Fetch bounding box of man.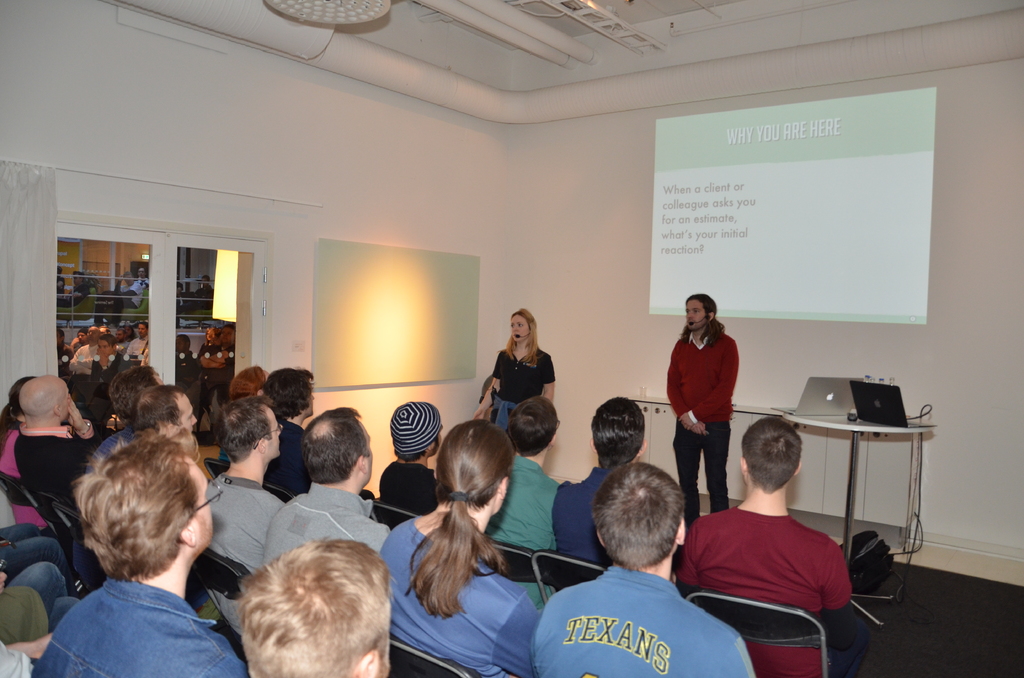
Bbox: rect(662, 298, 751, 514).
